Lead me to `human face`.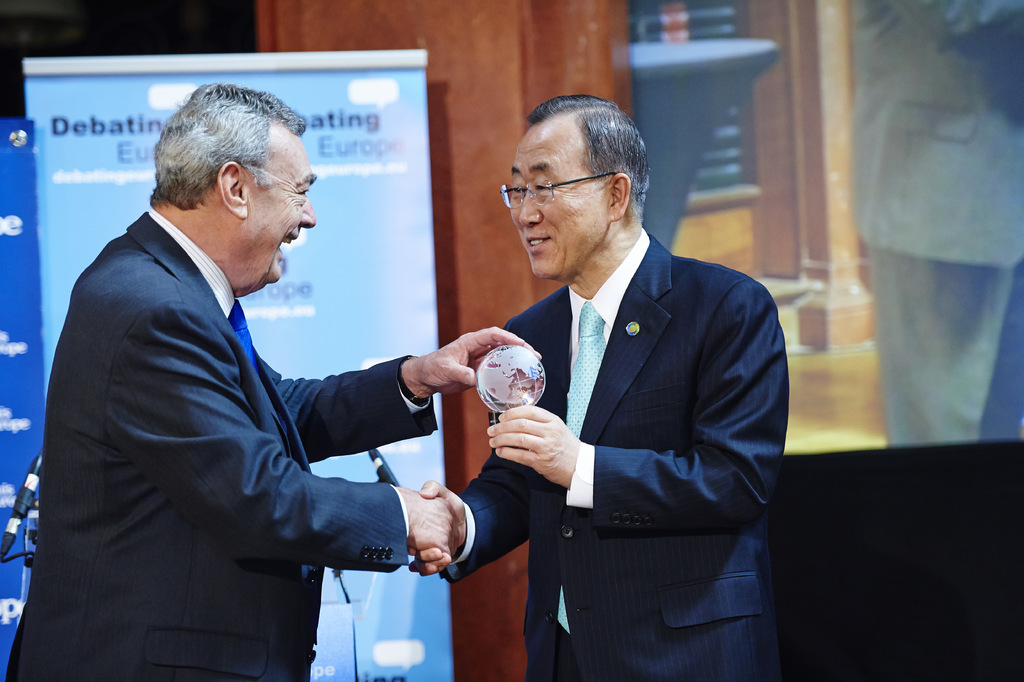
Lead to <bbox>234, 110, 321, 288</bbox>.
